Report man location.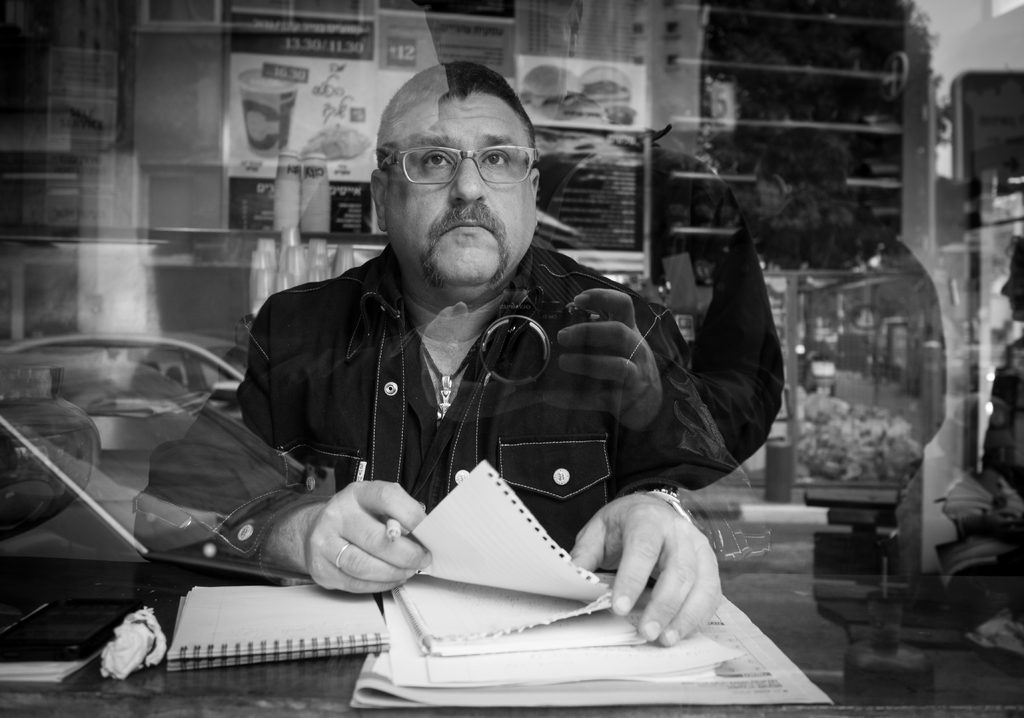
Report: left=177, top=54, right=775, bottom=661.
